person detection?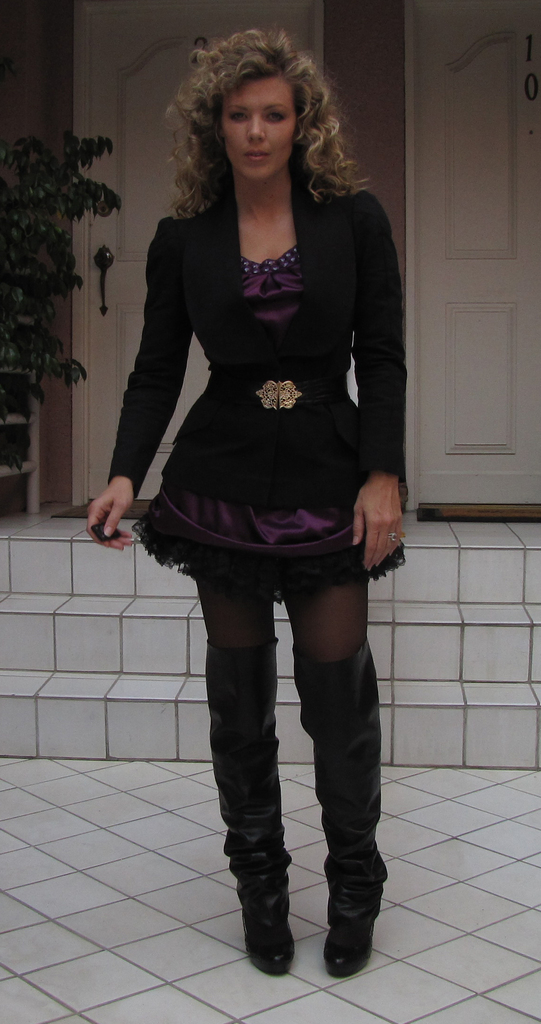
bbox(84, 29, 404, 977)
